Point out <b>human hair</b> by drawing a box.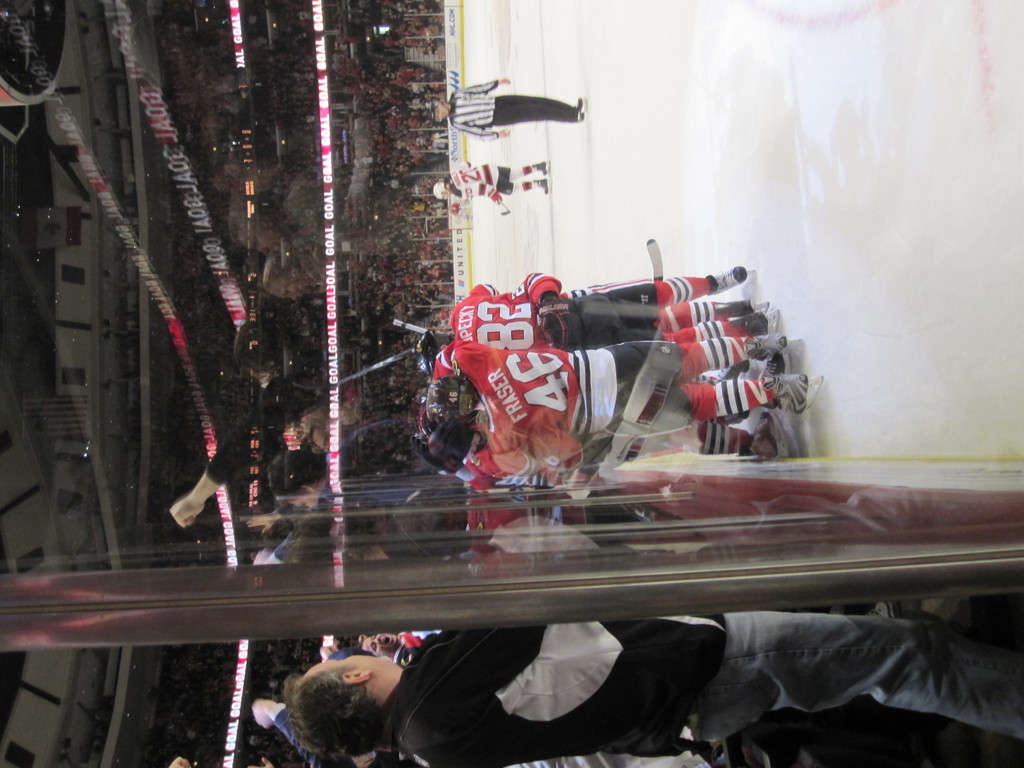
<bbox>293, 662, 398, 751</bbox>.
